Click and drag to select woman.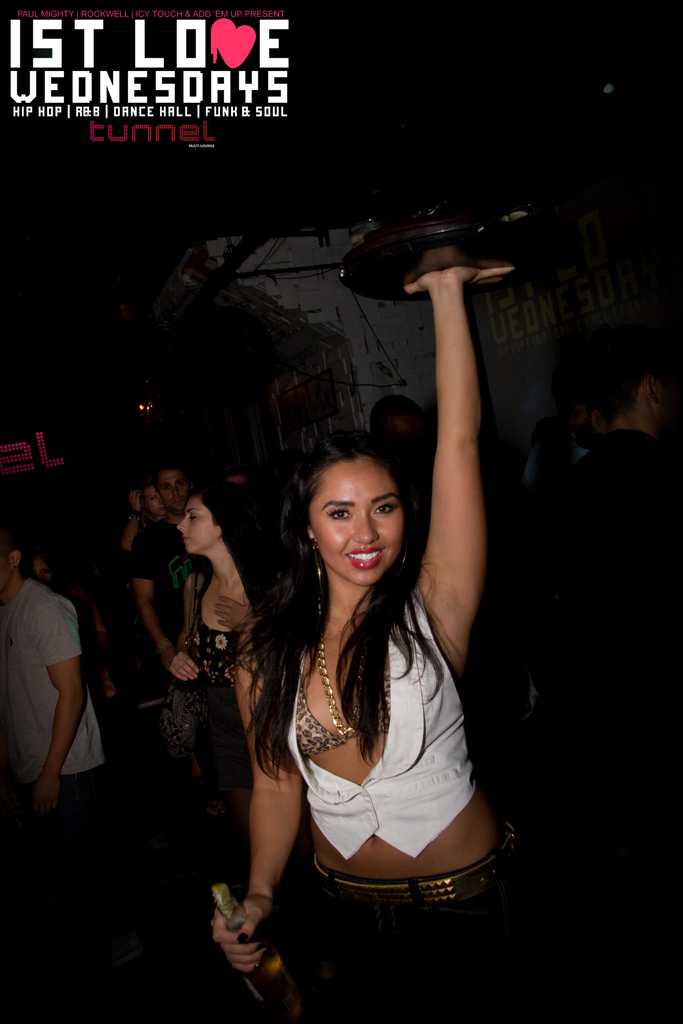
Selection: (left=162, top=483, right=267, bottom=772).
